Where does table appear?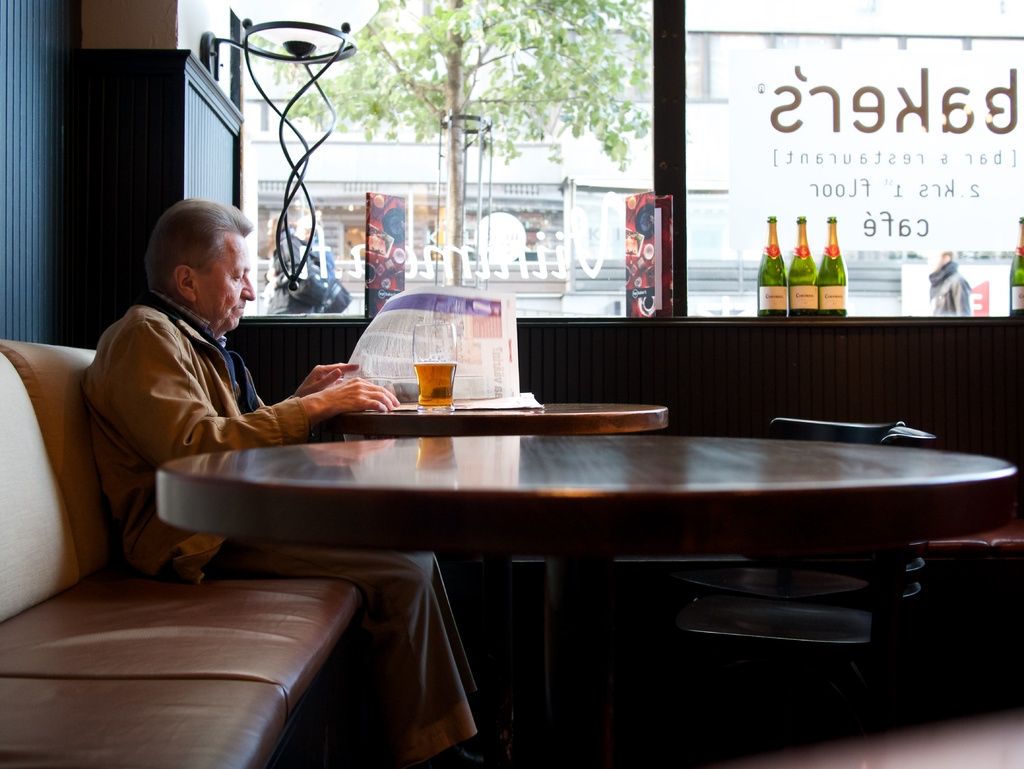
Appears at <box>166,401,991,729</box>.
